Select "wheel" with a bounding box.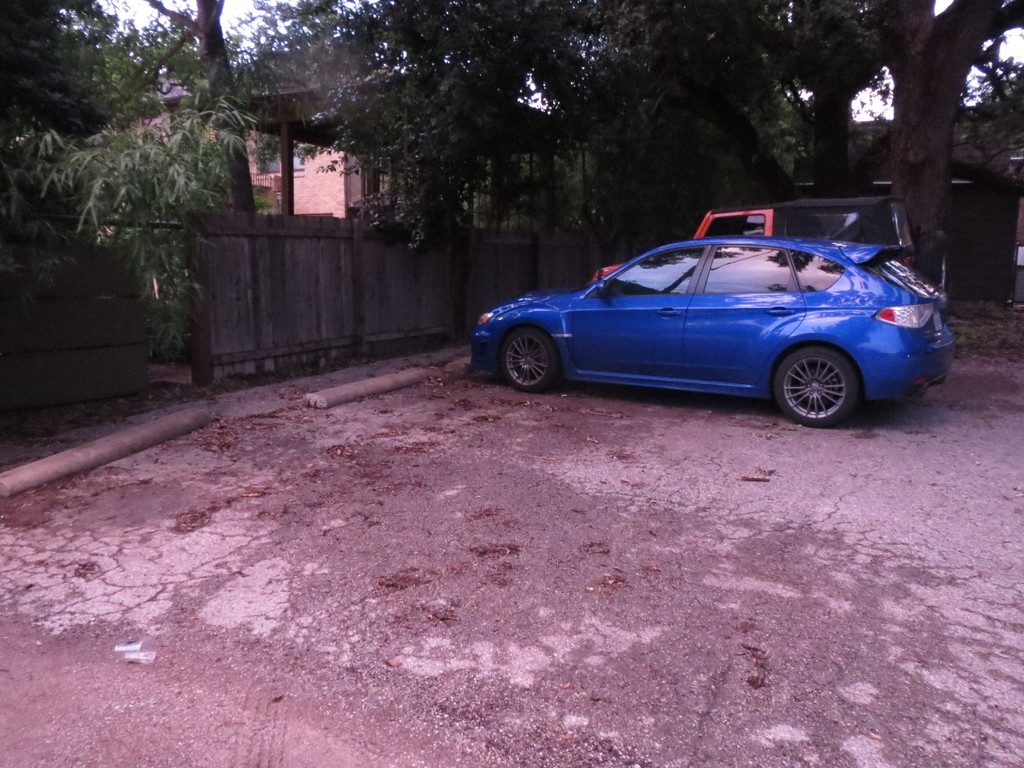
(770, 340, 863, 425).
